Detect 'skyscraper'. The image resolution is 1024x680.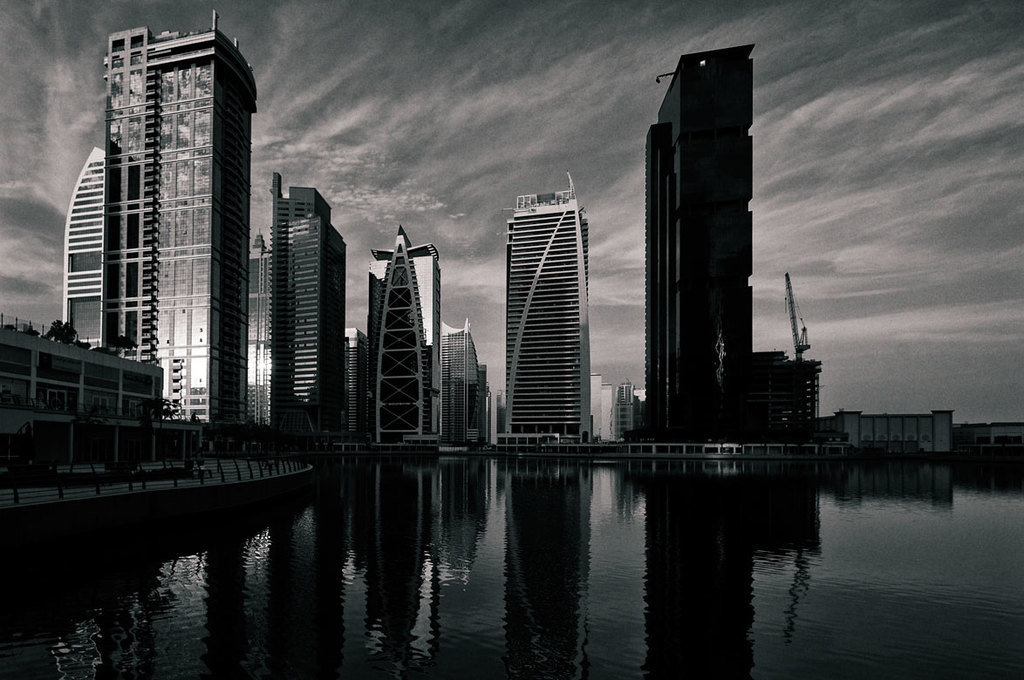
(left=333, top=314, right=389, bottom=459).
